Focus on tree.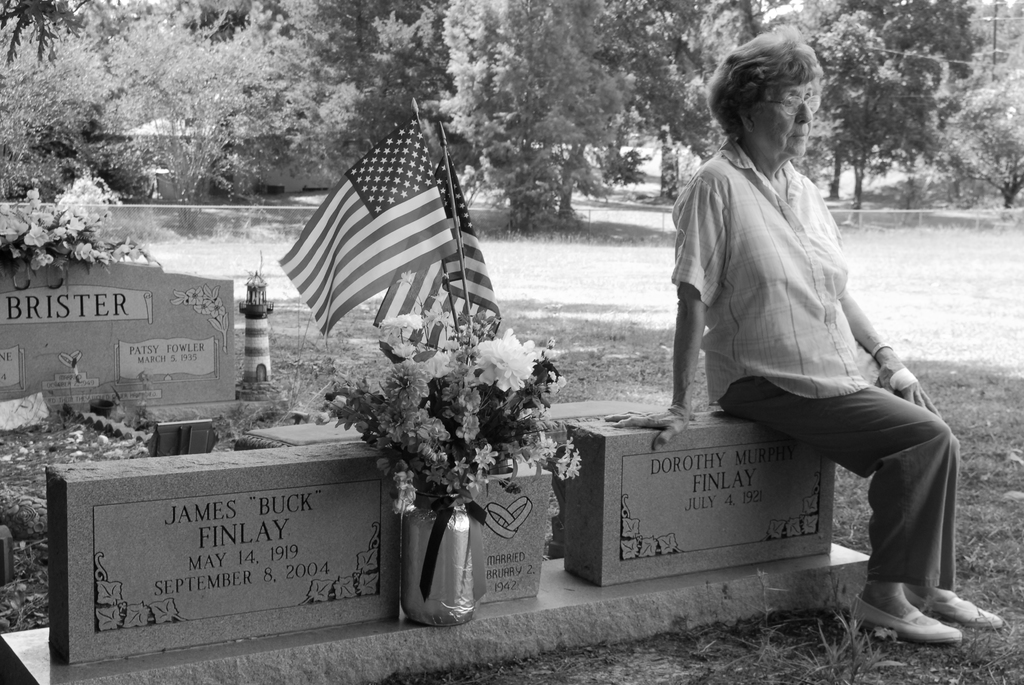
Focused at (800,0,894,211).
